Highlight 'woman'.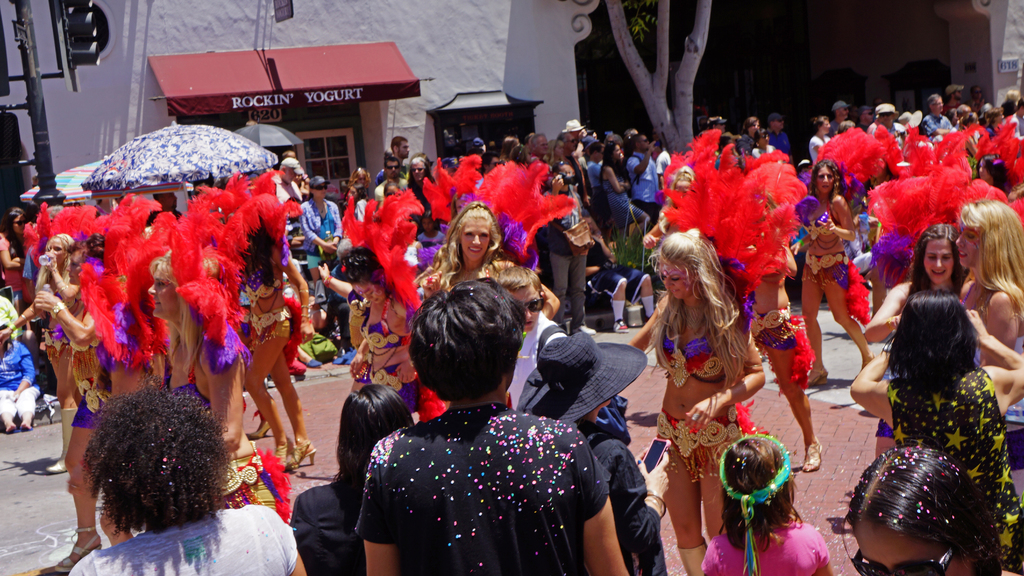
Highlighted region: BBox(294, 175, 340, 296).
